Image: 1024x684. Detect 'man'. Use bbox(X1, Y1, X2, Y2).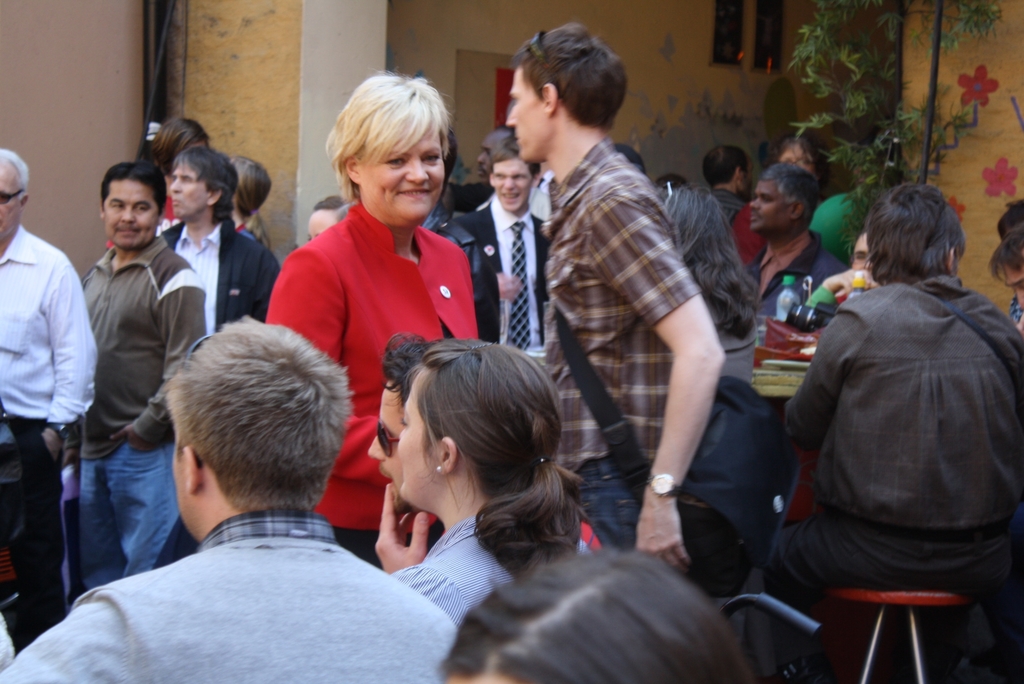
bbox(700, 142, 760, 220).
